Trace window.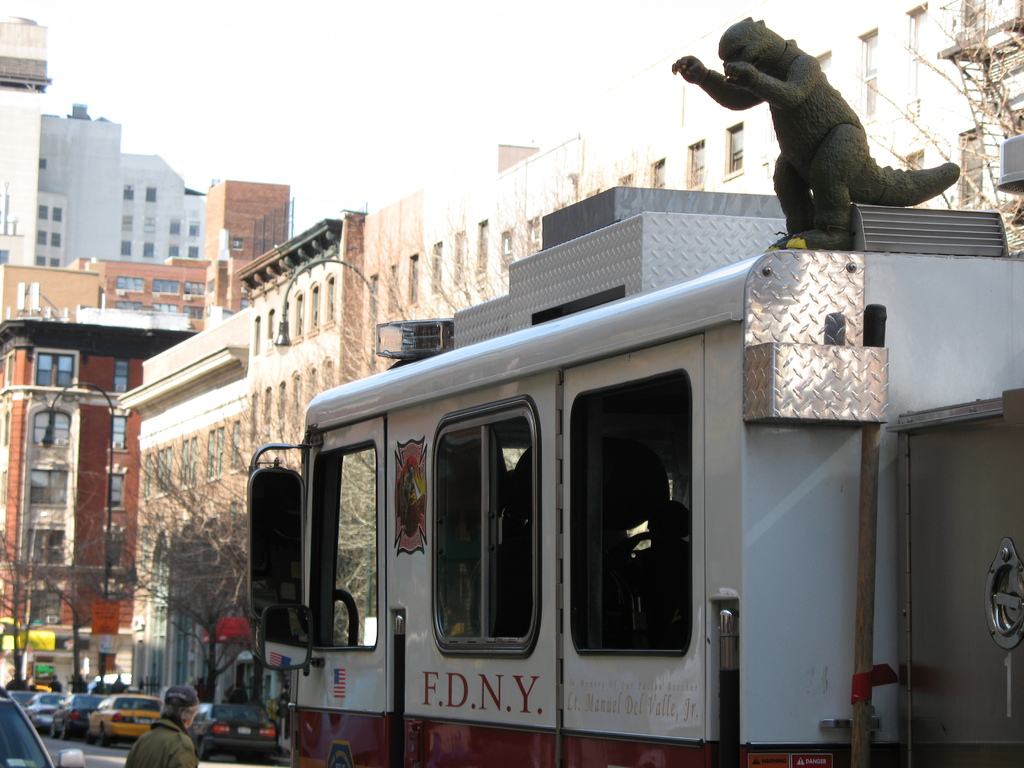
Traced to 686/138/707/188.
